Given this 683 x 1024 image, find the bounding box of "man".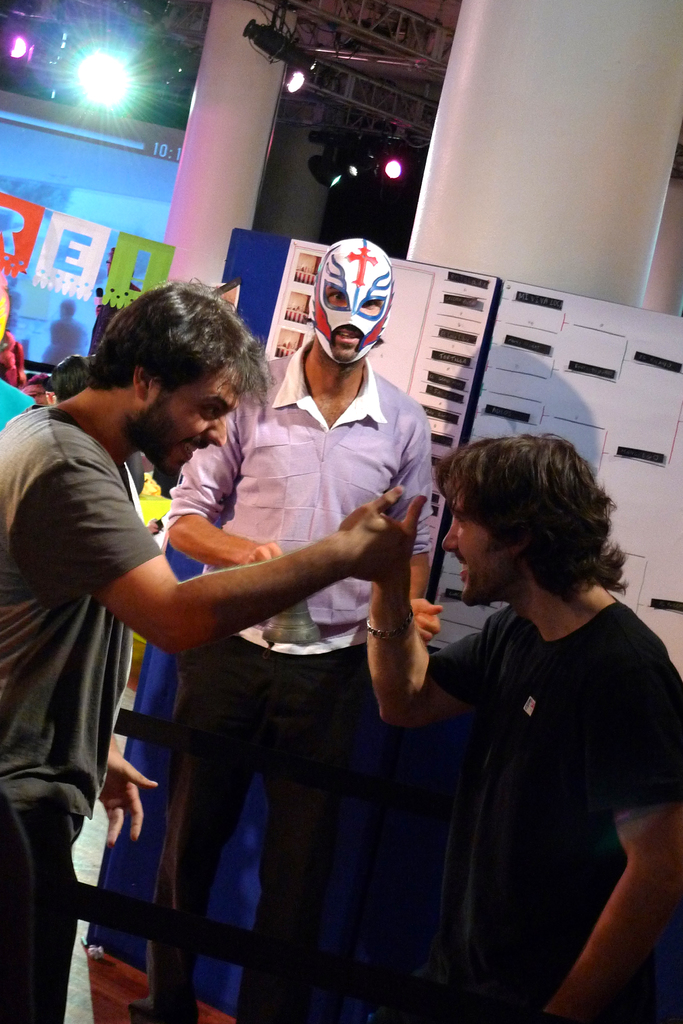
BBox(122, 239, 442, 1023).
